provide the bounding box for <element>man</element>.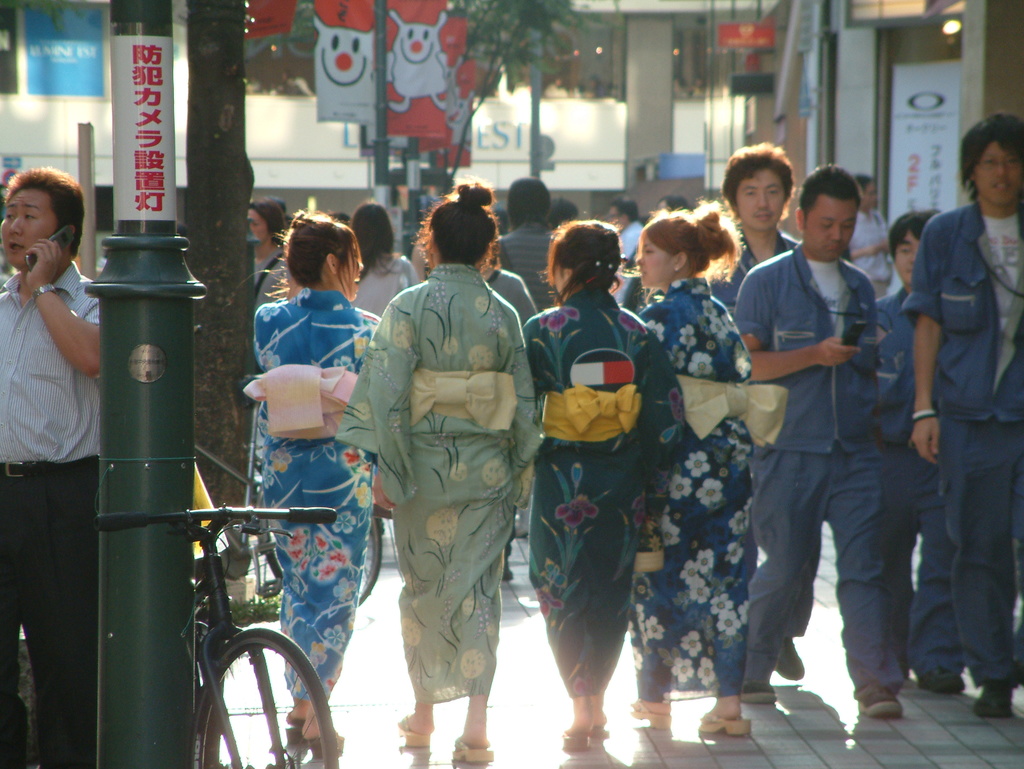
Rect(0, 168, 99, 768).
